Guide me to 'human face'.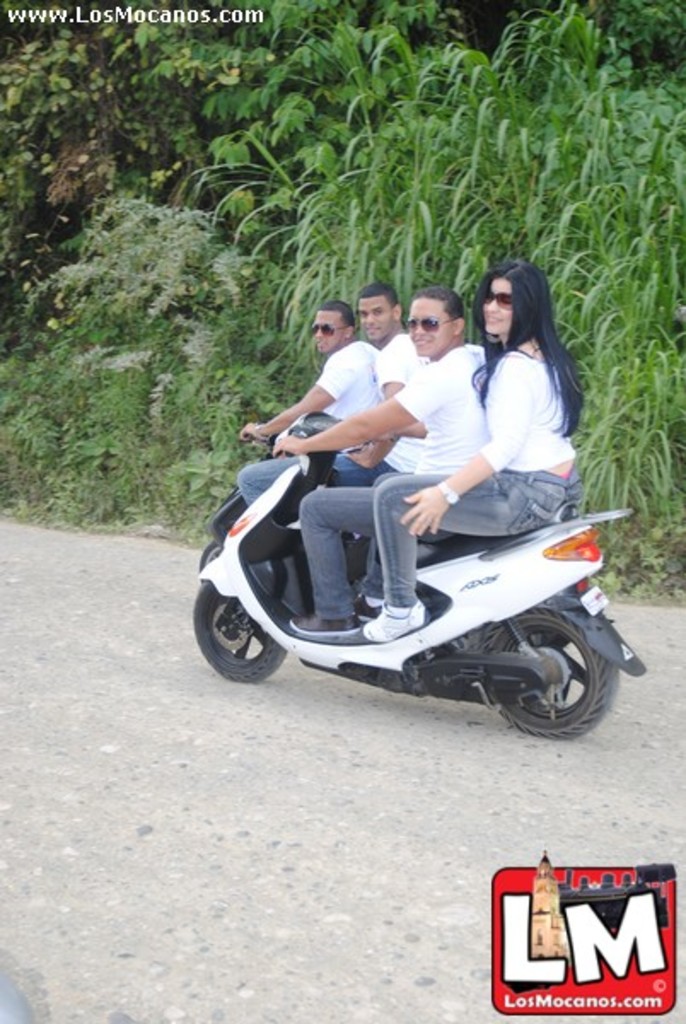
Guidance: region(408, 294, 452, 355).
